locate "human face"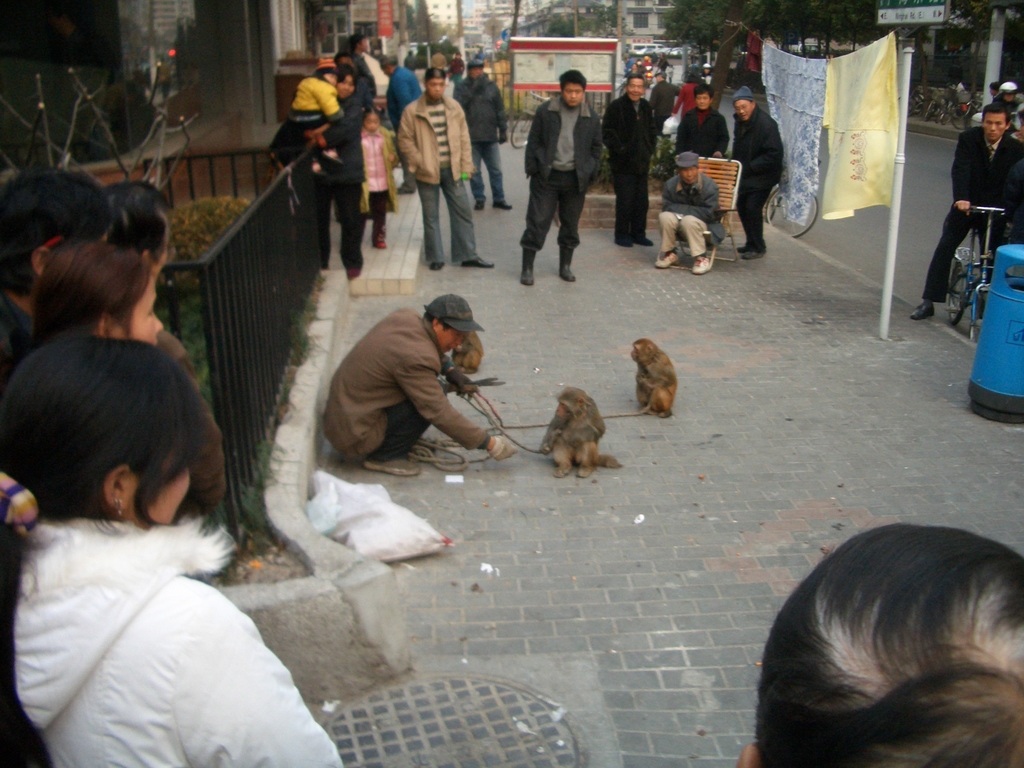
(979, 108, 1007, 146)
